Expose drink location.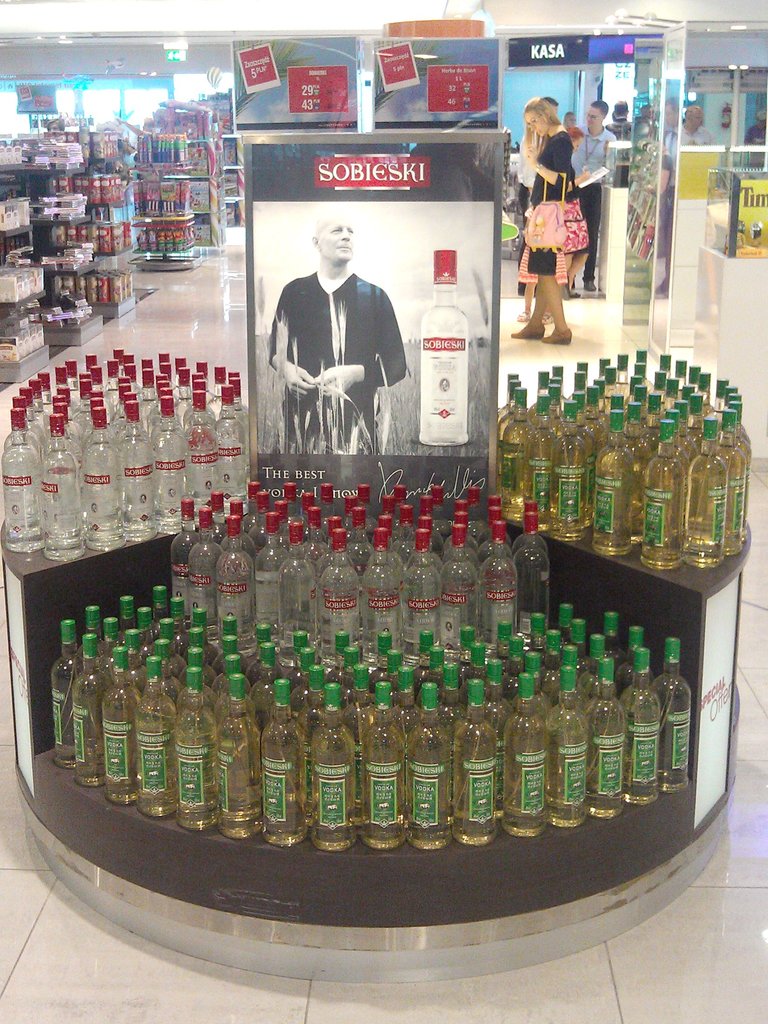
Exposed at x1=74, y1=667, x2=104, y2=788.
